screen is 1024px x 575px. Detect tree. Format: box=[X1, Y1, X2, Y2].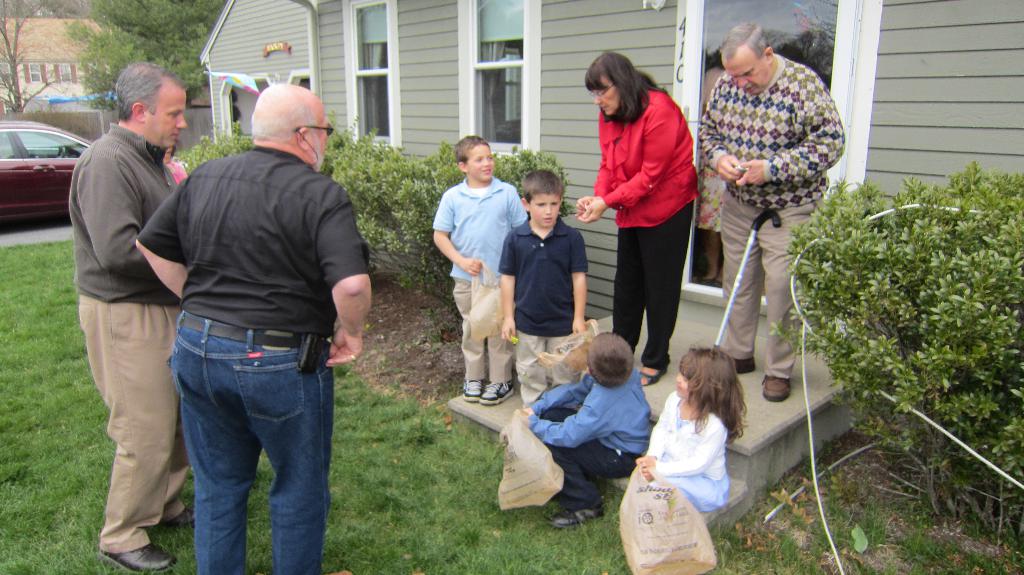
box=[0, 0, 66, 118].
